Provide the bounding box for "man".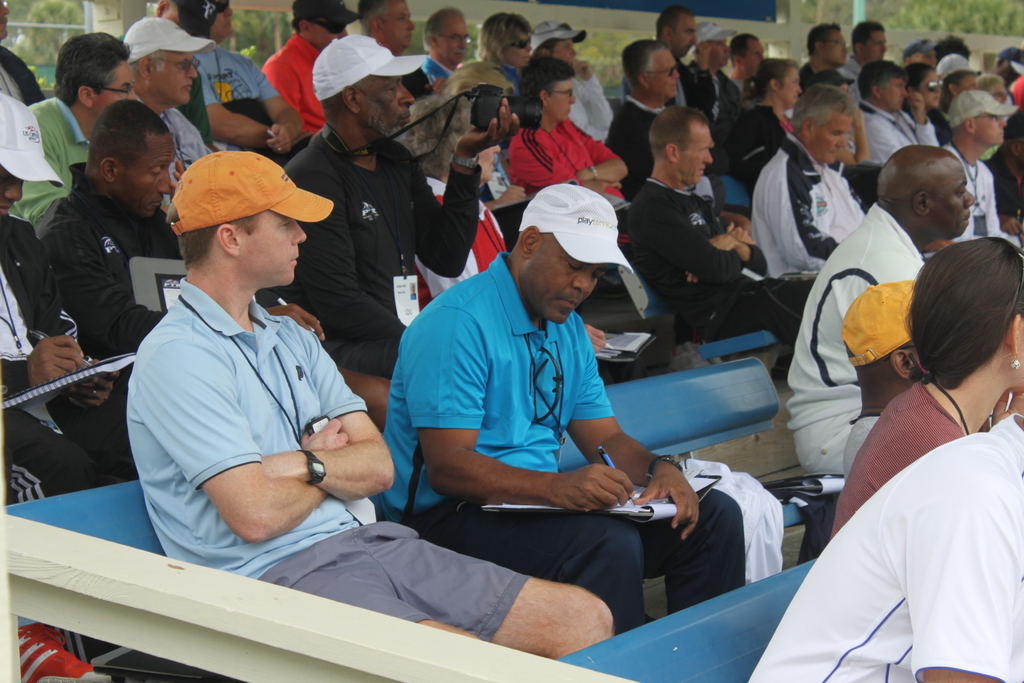
<bbox>612, 103, 817, 357</bbox>.
